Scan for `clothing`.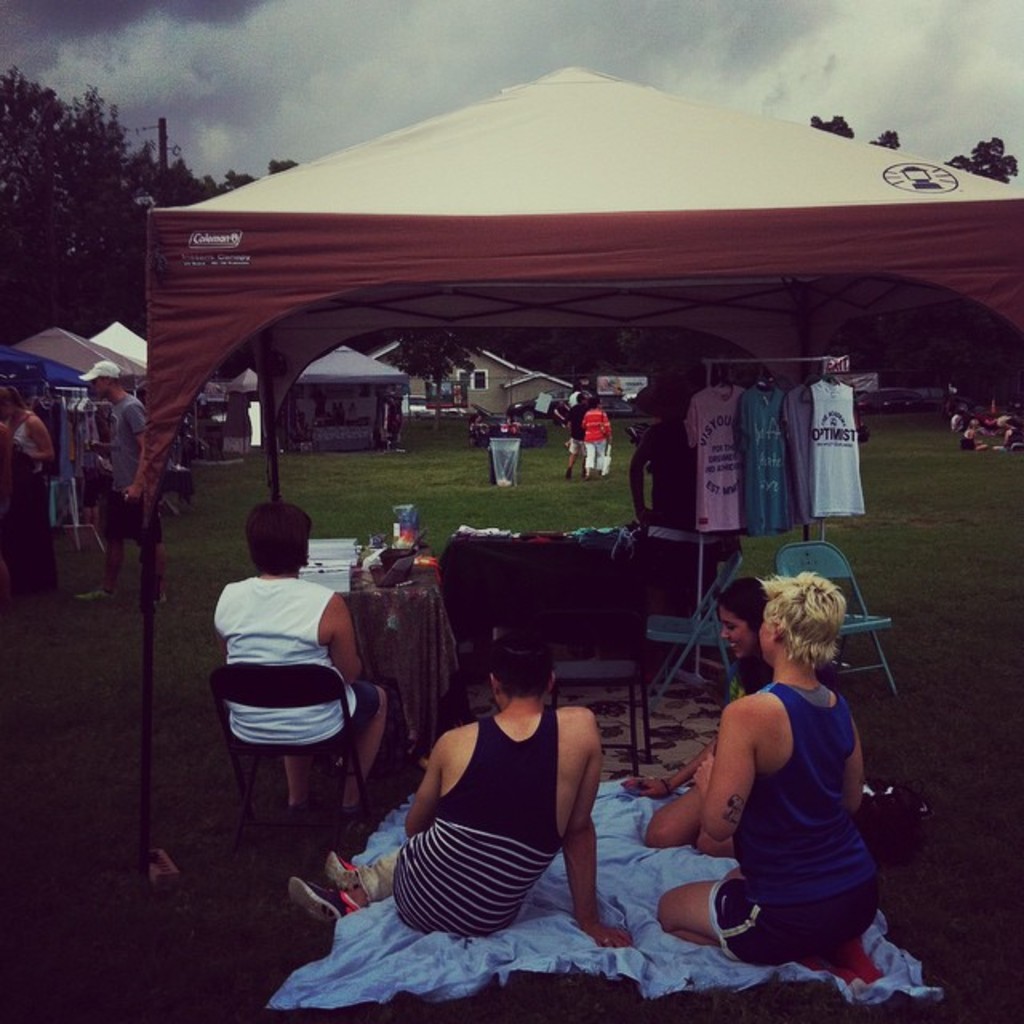
Scan result: BBox(6, 410, 53, 582).
